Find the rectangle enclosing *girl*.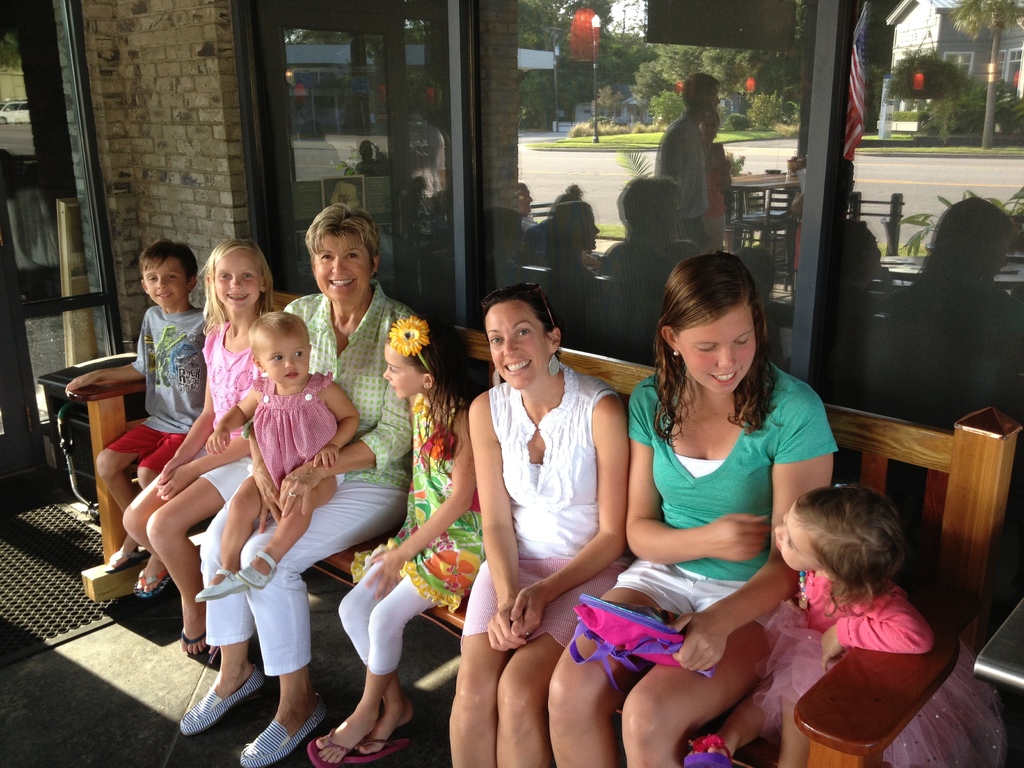
bbox(682, 483, 934, 767).
